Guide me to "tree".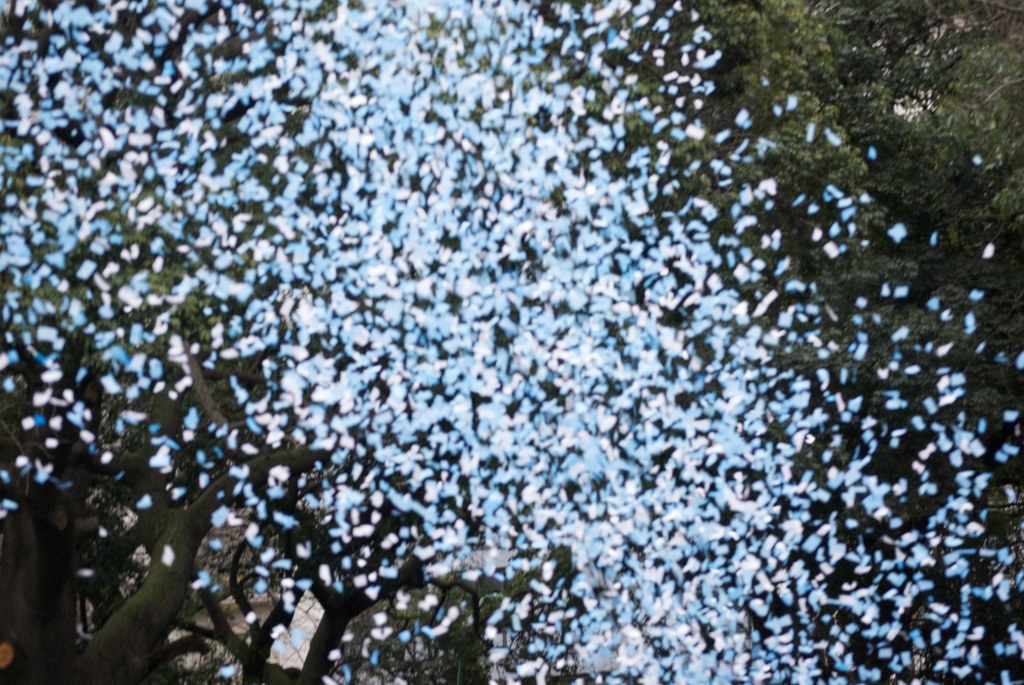
Guidance: region(0, 0, 1023, 684).
